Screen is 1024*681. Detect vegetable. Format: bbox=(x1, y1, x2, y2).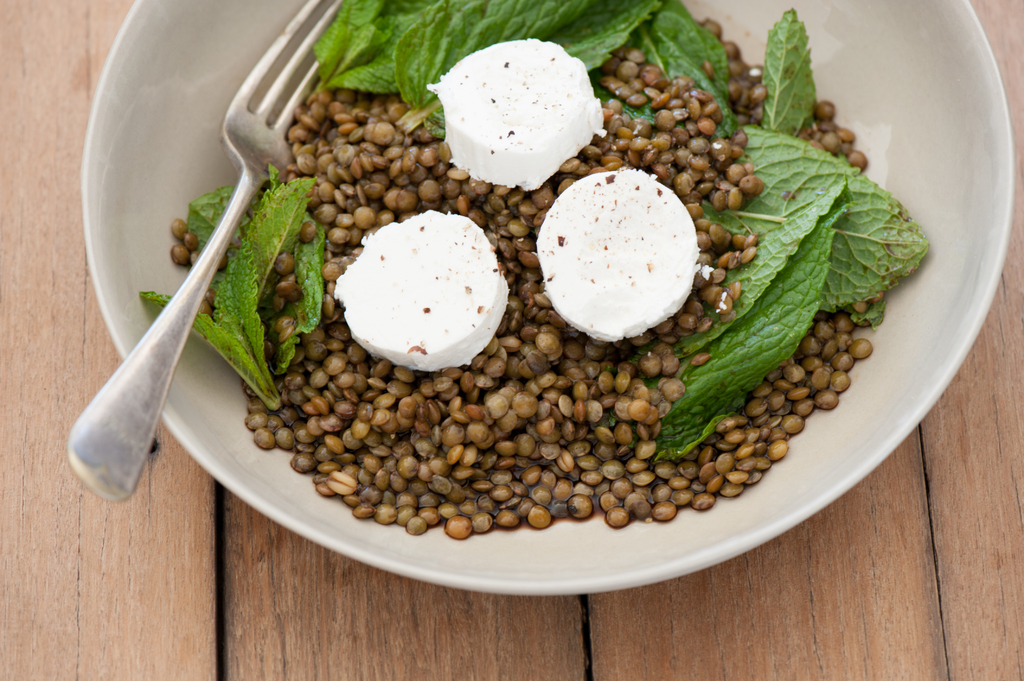
bbox=(651, 10, 931, 463).
